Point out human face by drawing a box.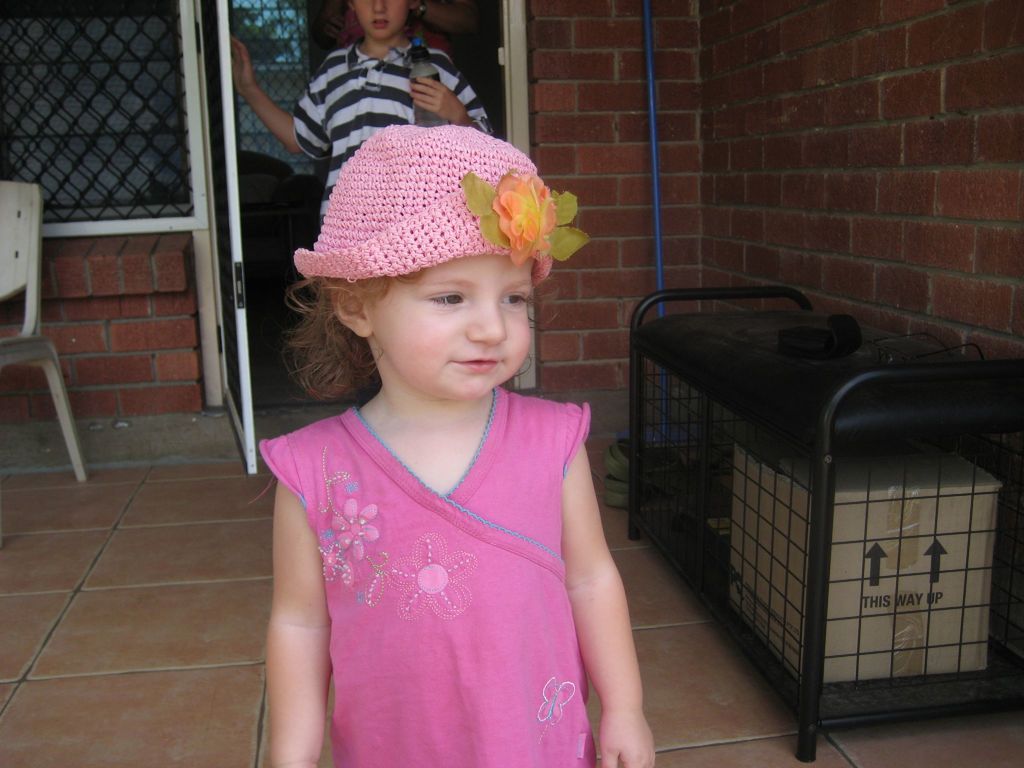
l=353, t=0, r=408, b=38.
